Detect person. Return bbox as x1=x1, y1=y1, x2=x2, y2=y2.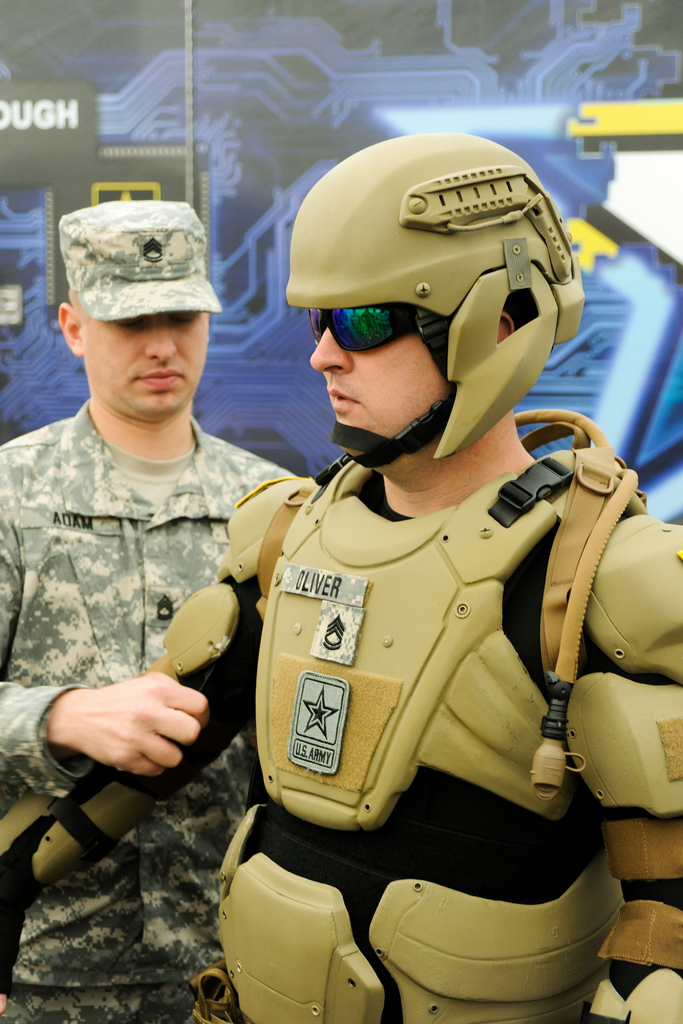
x1=0, y1=134, x2=682, y2=1023.
